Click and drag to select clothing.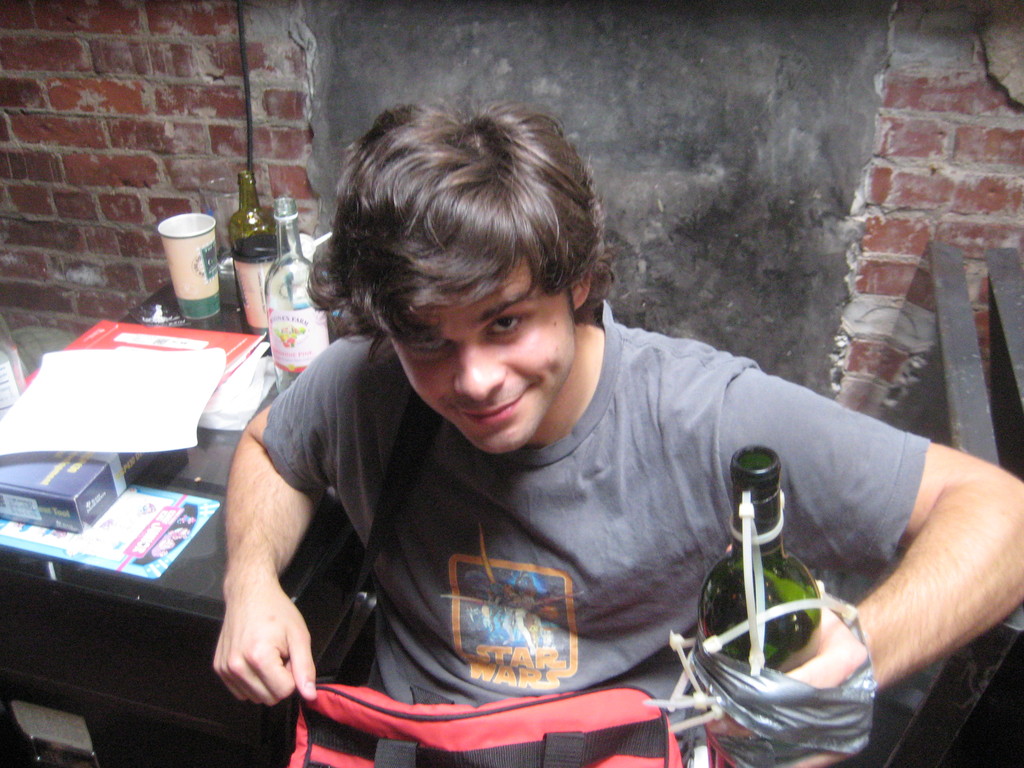
Selection: left=246, top=314, right=948, bottom=767.
